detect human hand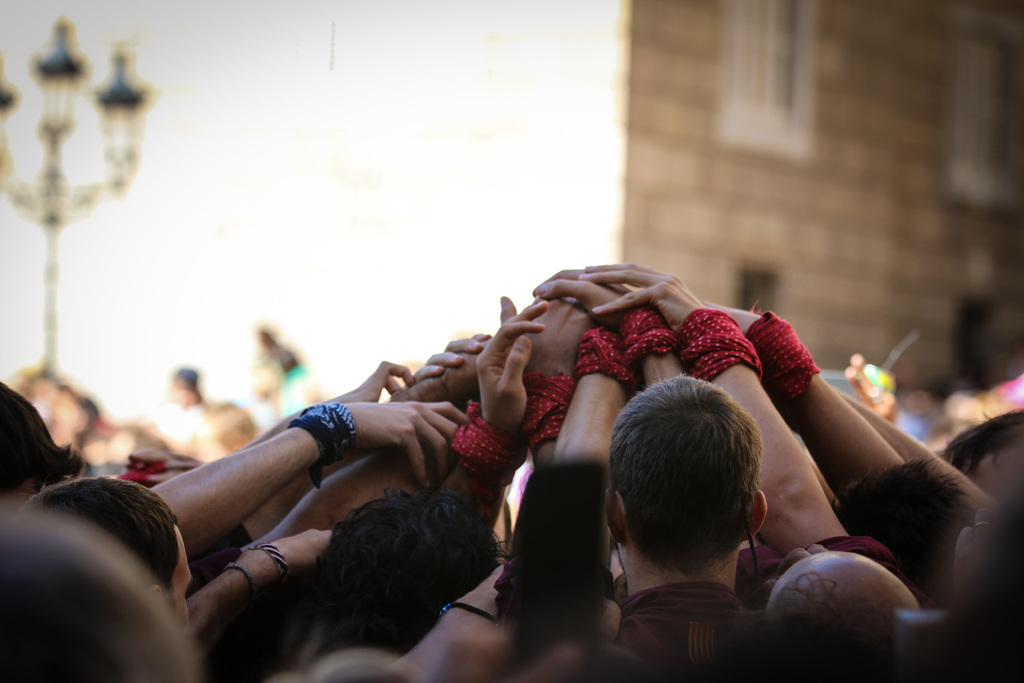
[764, 541, 826, 590]
